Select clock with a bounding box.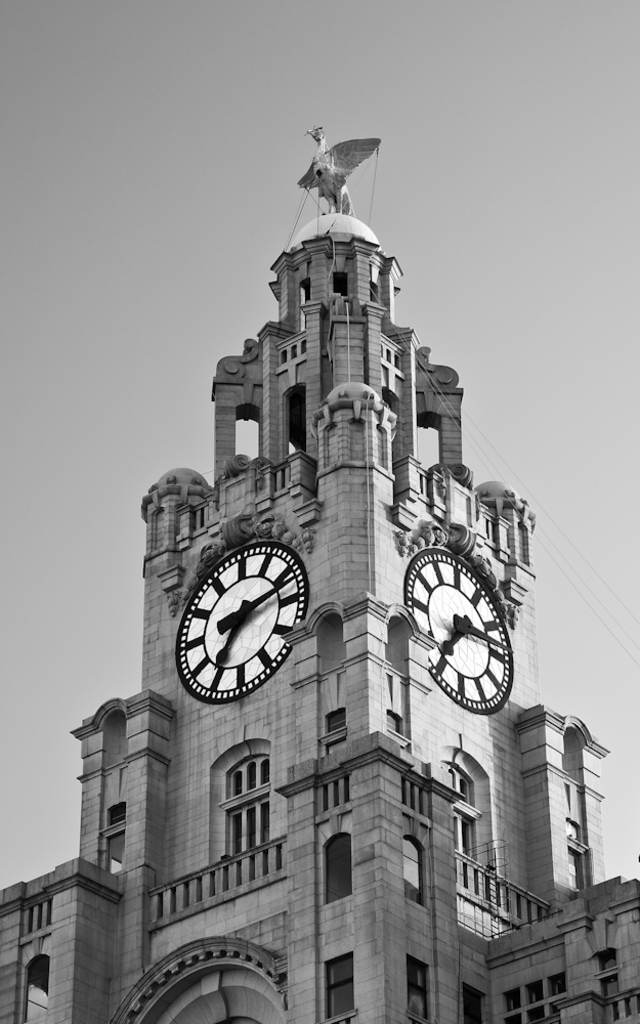
[left=171, top=541, right=305, bottom=709].
